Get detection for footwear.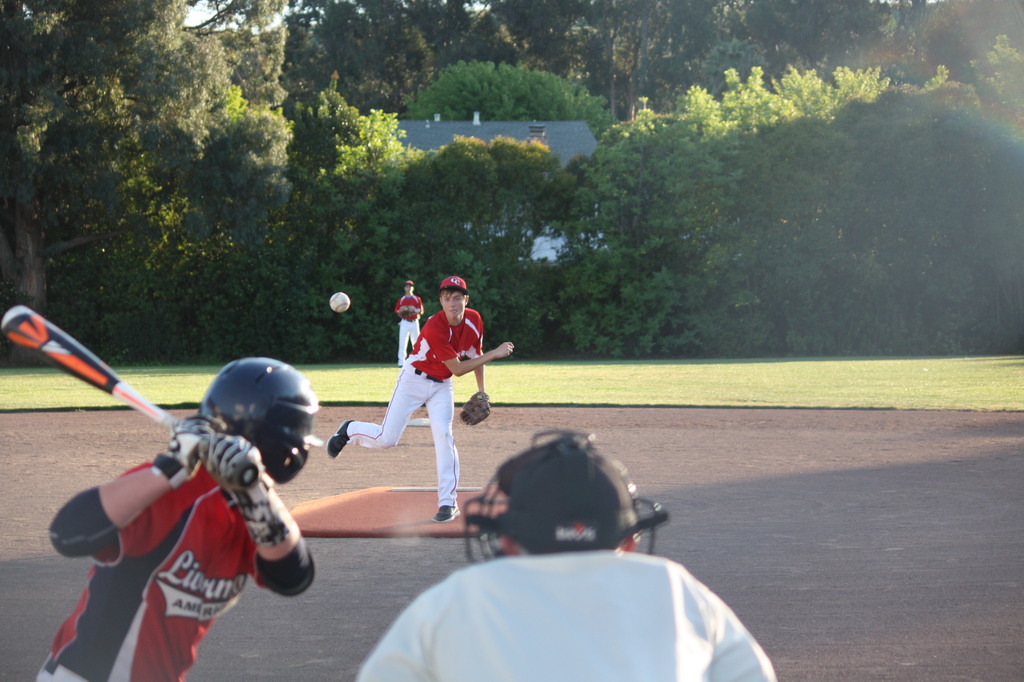
Detection: [left=430, top=505, right=464, bottom=526].
